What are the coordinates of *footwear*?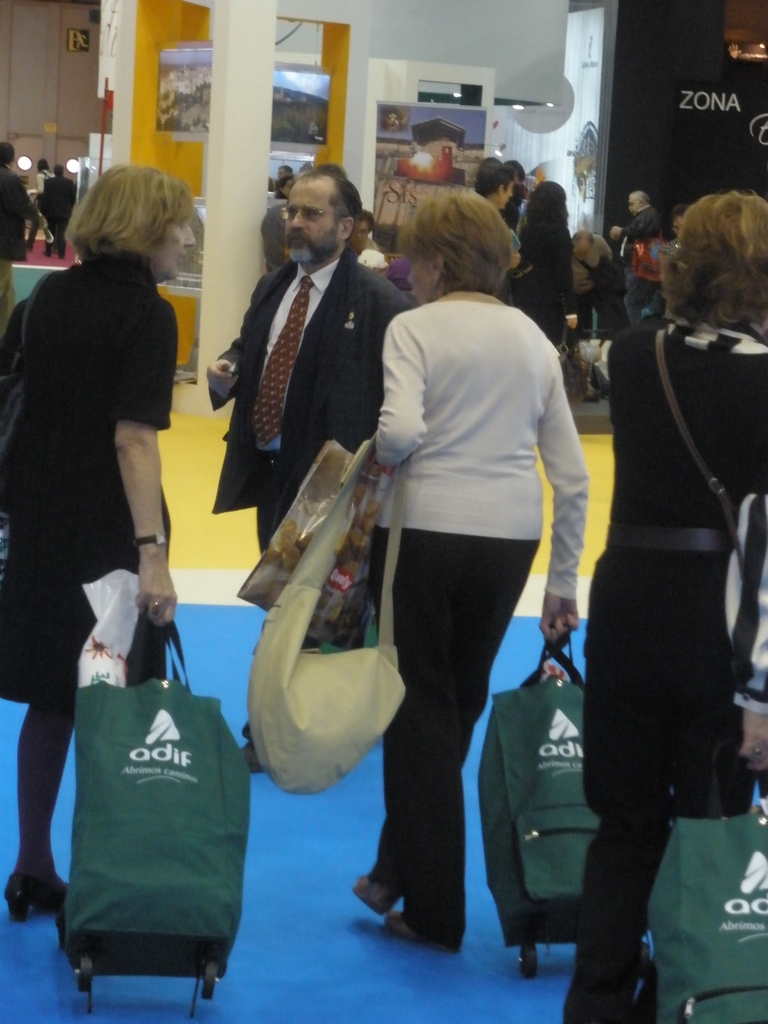
3 867 69 925.
